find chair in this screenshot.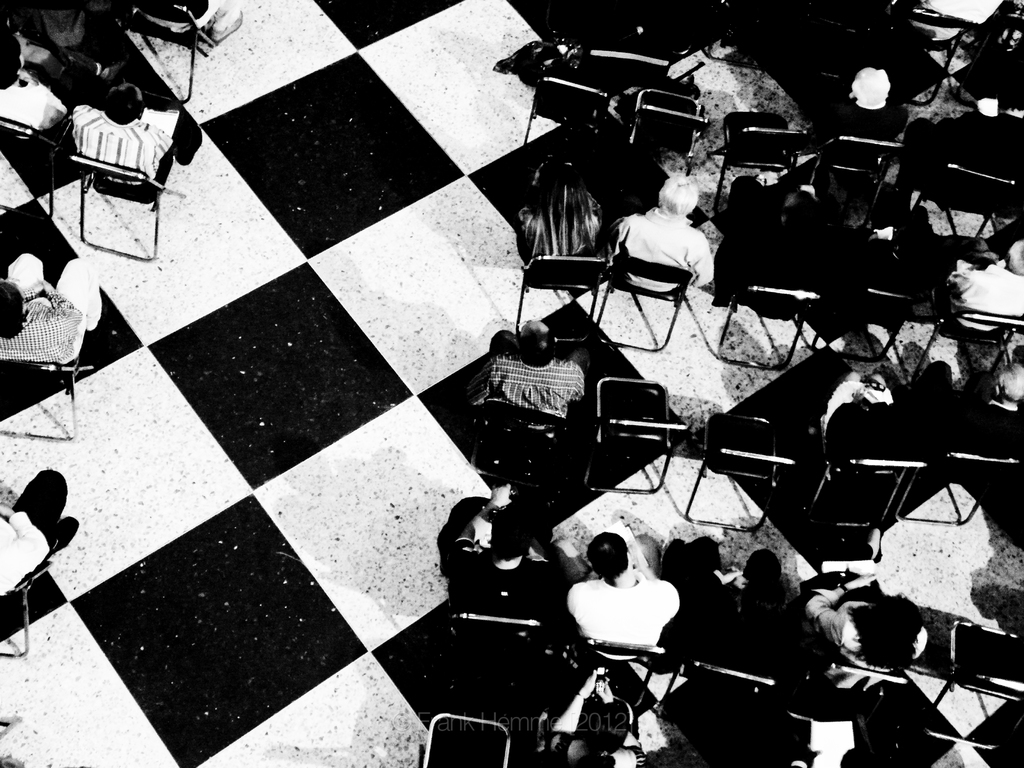
The bounding box for chair is [x1=630, y1=86, x2=710, y2=172].
